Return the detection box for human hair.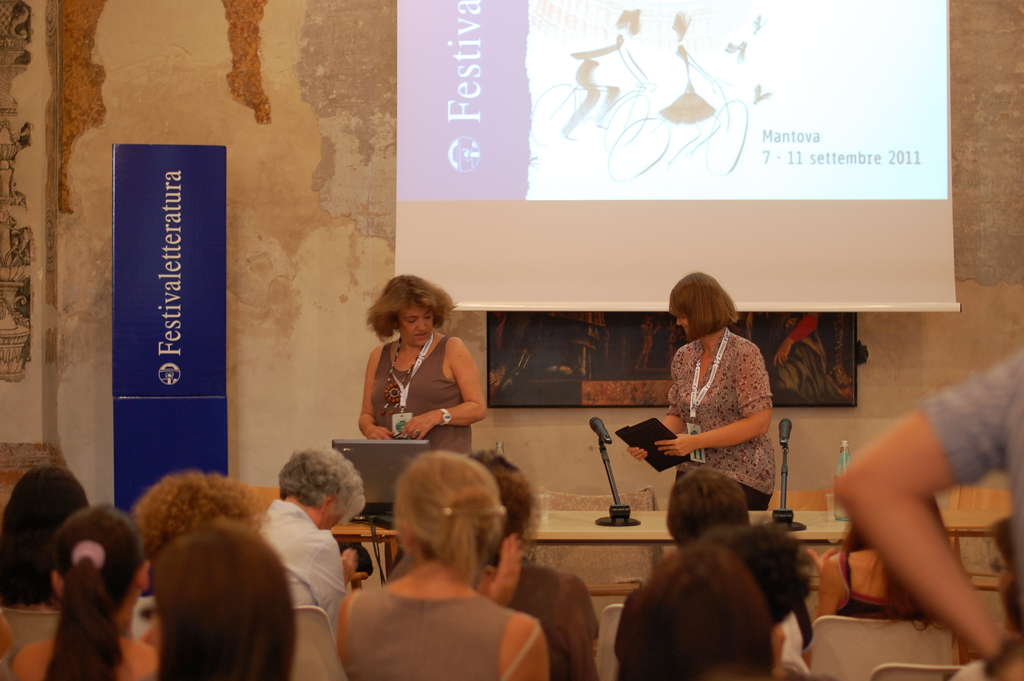
BBox(49, 503, 143, 680).
